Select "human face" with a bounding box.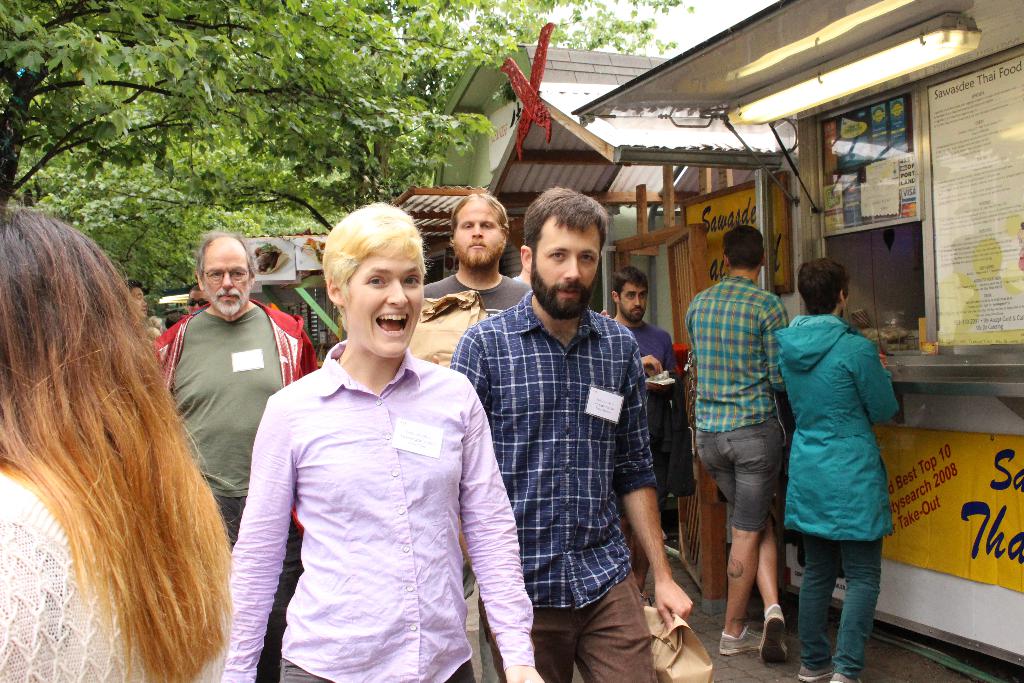
x1=134 y1=290 x2=145 y2=318.
